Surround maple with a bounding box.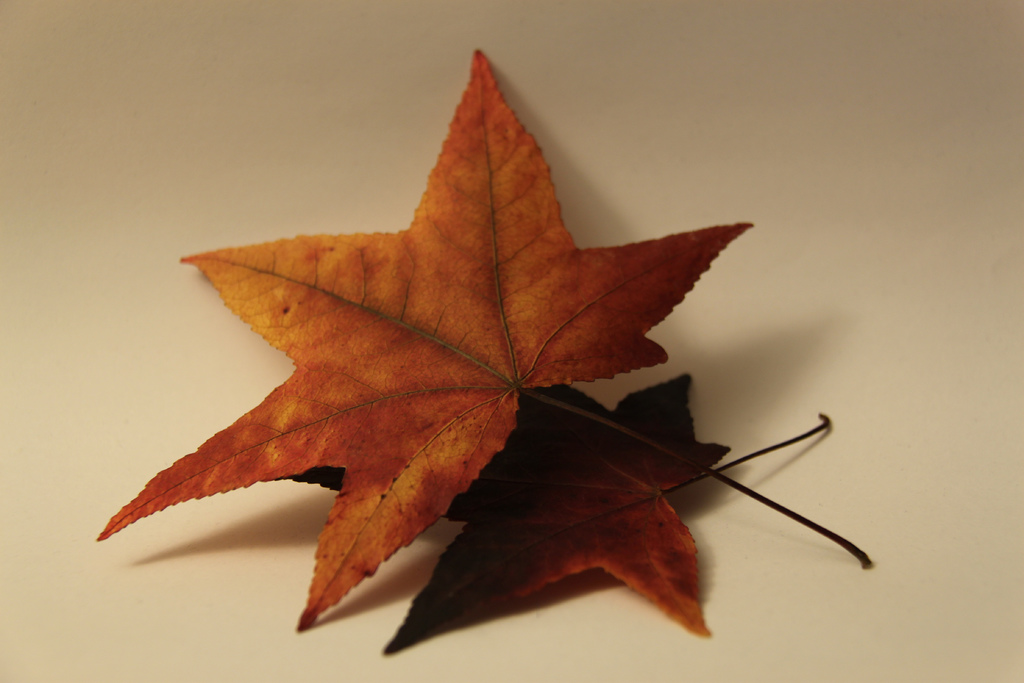
x1=274 y1=370 x2=889 y2=659.
